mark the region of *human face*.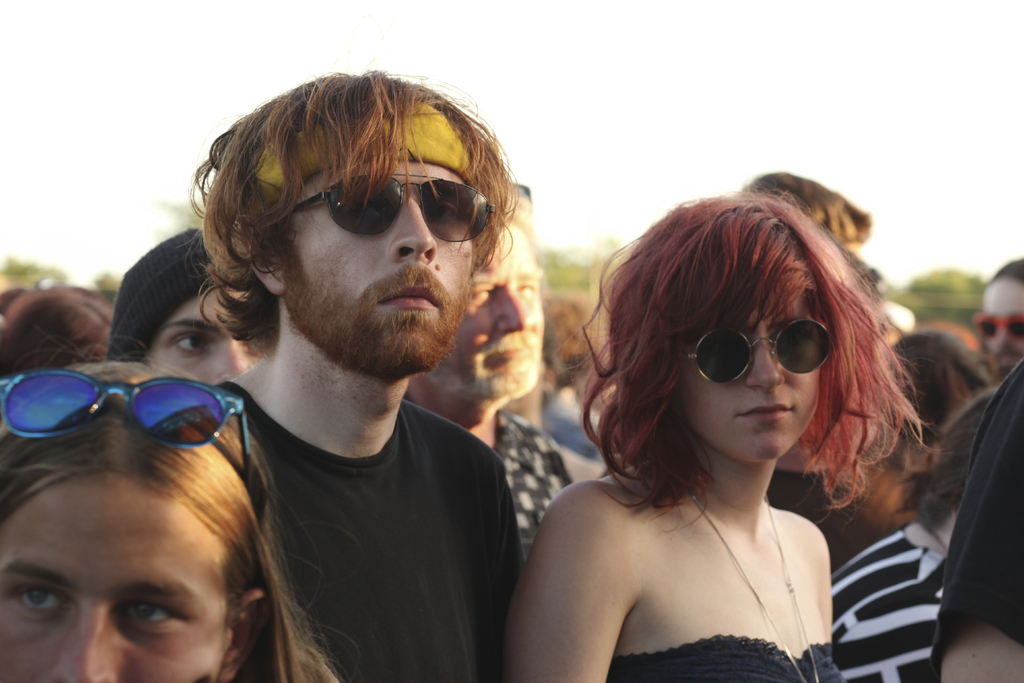
Region: 978,276,1023,370.
